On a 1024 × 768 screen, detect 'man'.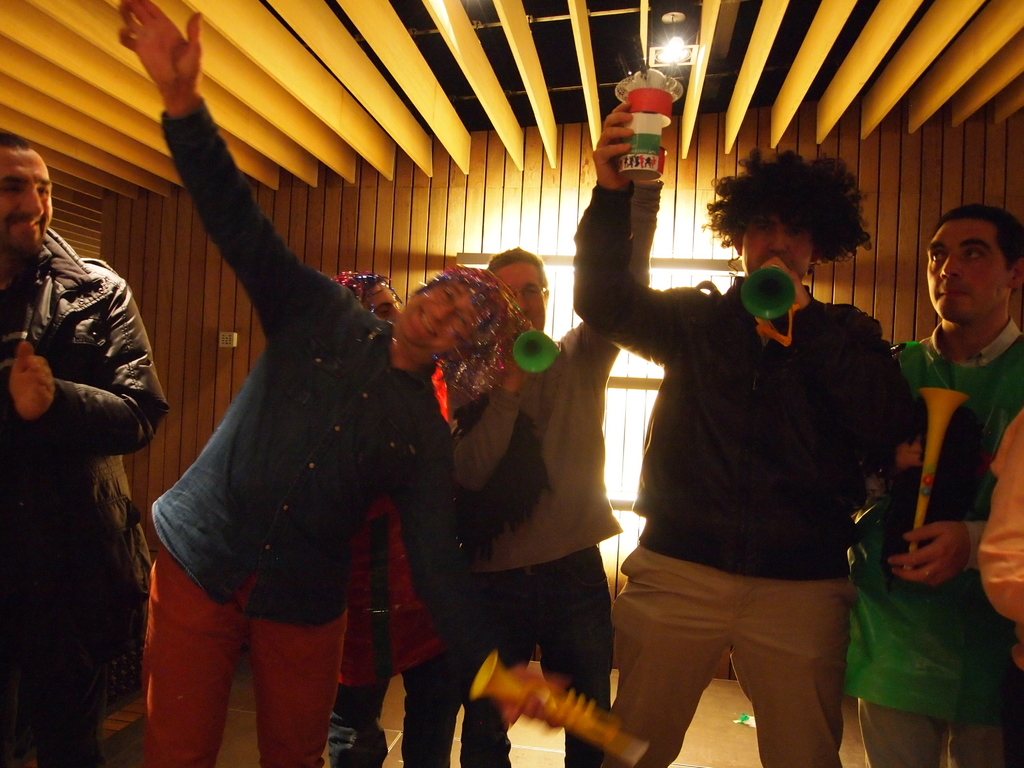
x1=109 y1=0 x2=489 y2=767.
